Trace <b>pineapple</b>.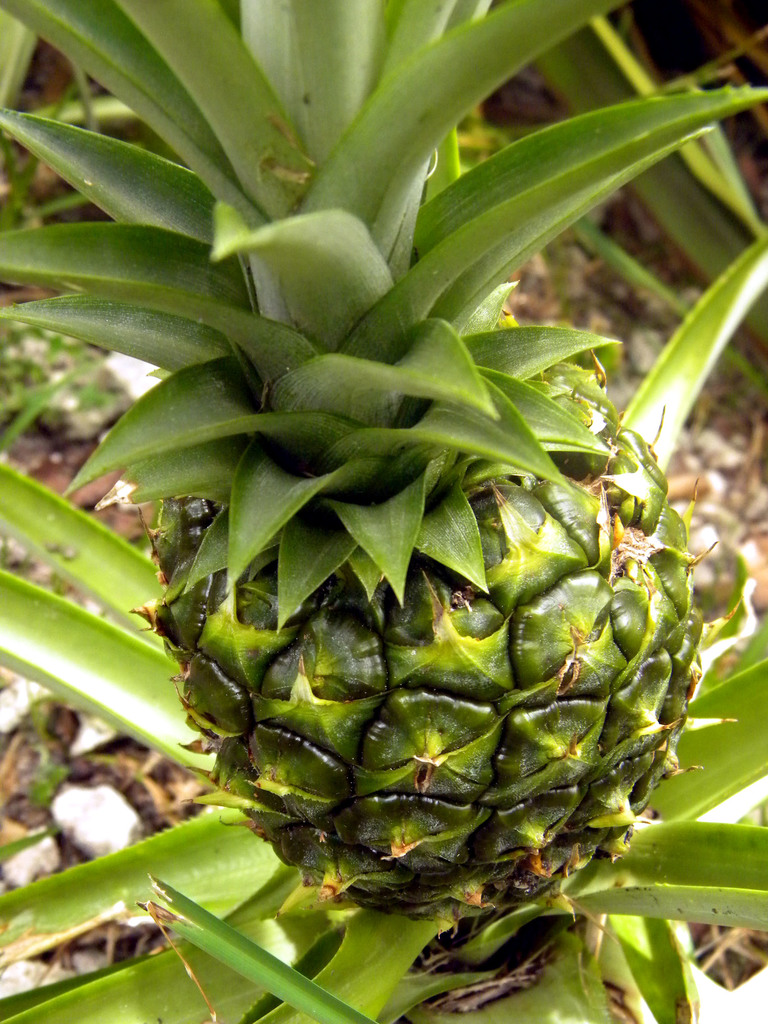
Traced to {"left": 0, "top": 0, "right": 767, "bottom": 945}.
